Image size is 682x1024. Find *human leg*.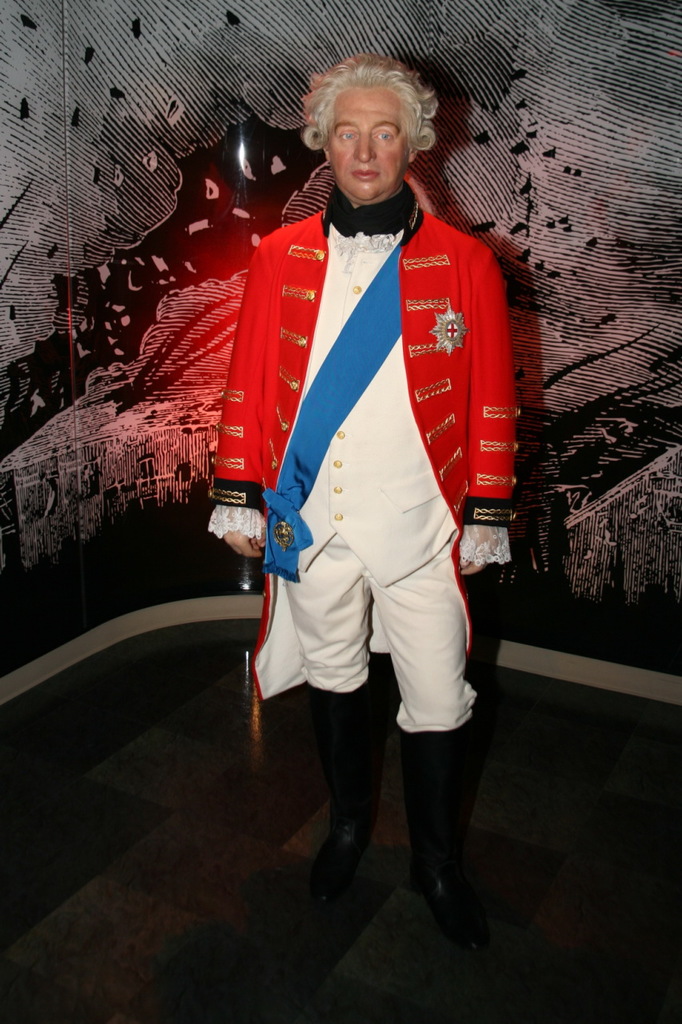
detection(297, 540, 366, 901).
